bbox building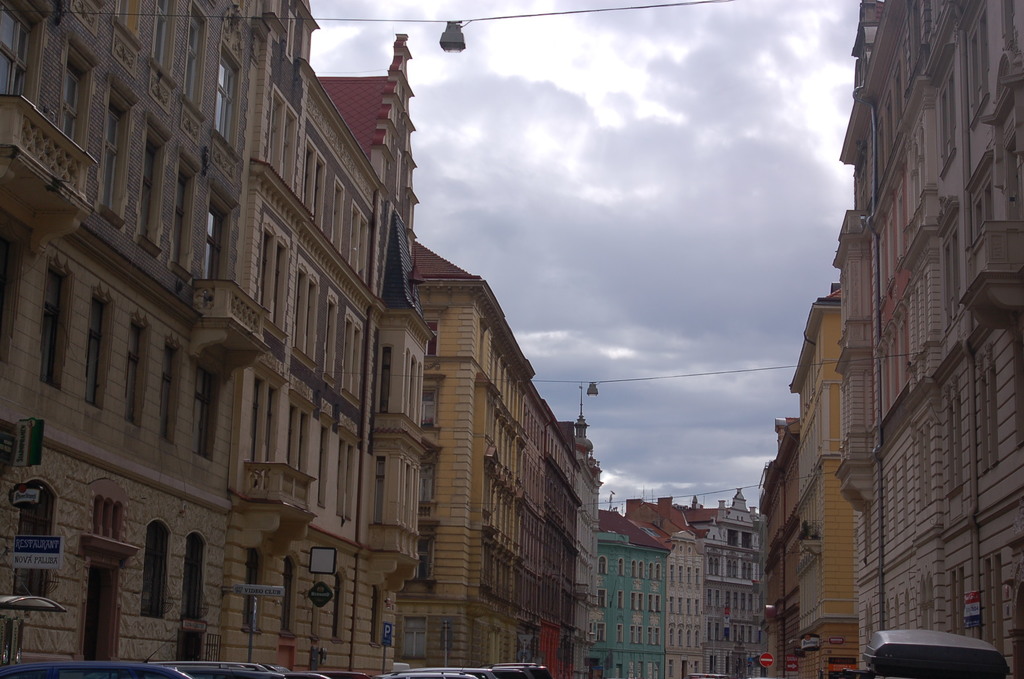
crop(822, 0, 1023, 669)
